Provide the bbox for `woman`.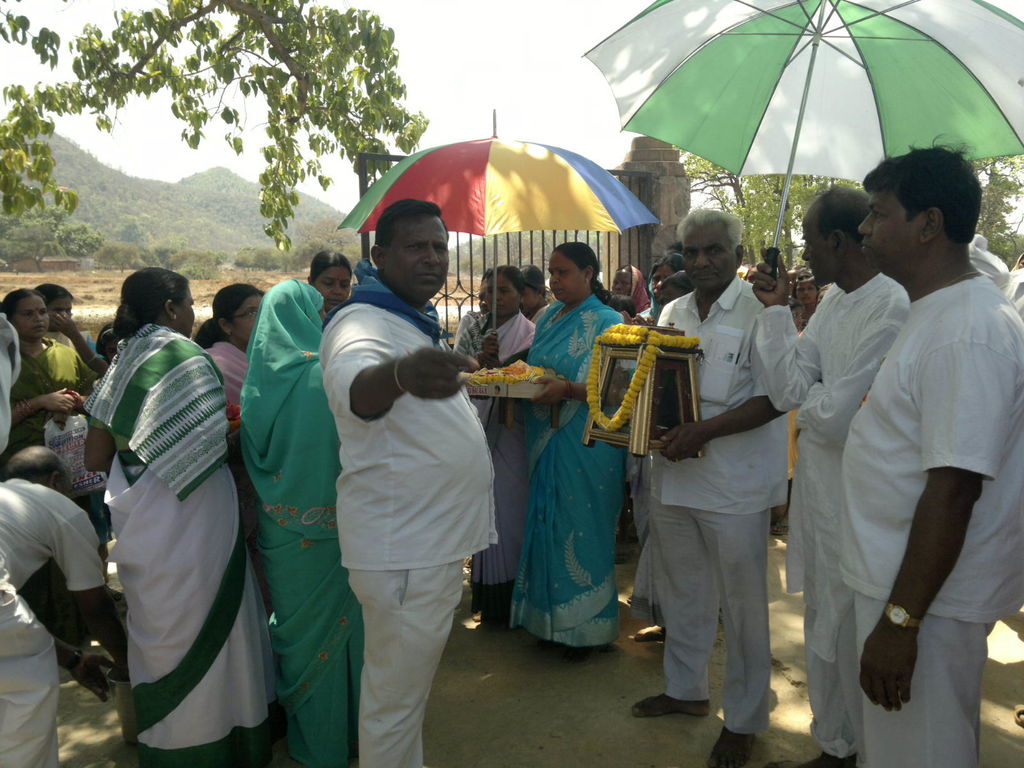
(634, 250, 691, 327).
